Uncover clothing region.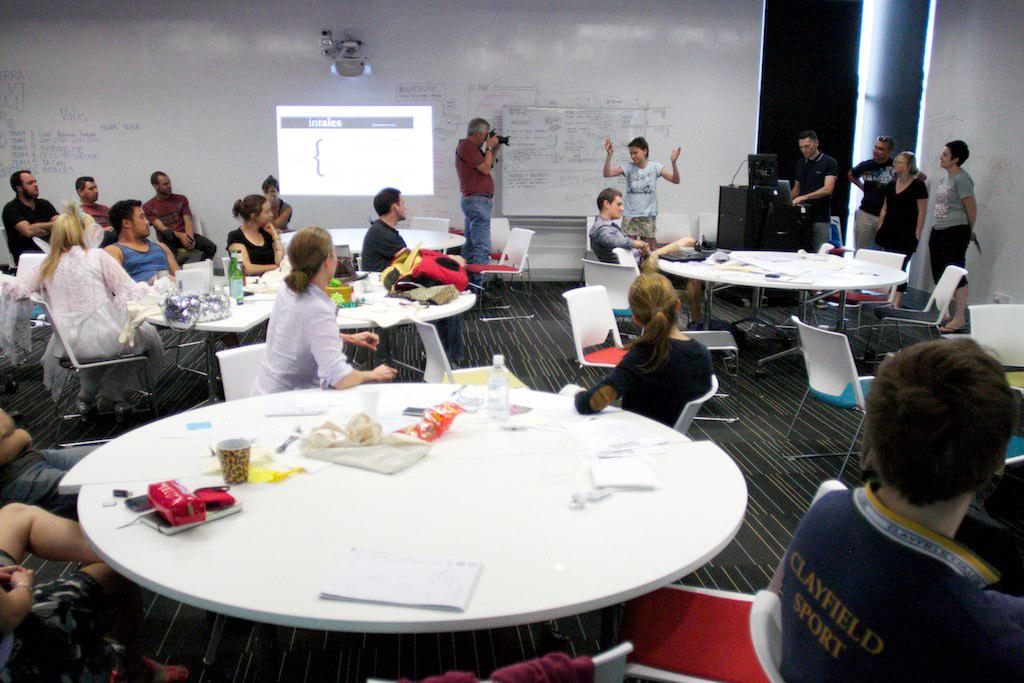
Uncovered: Rect(250, 275, 355, 391).
